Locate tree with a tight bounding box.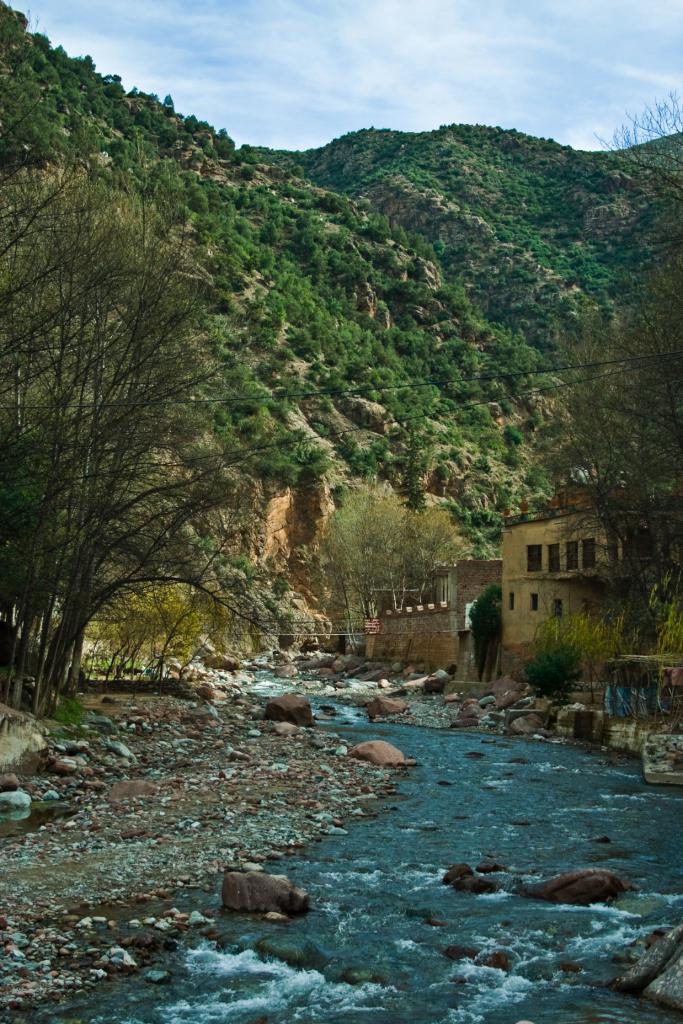
<box>2,157,277,719</box>.
